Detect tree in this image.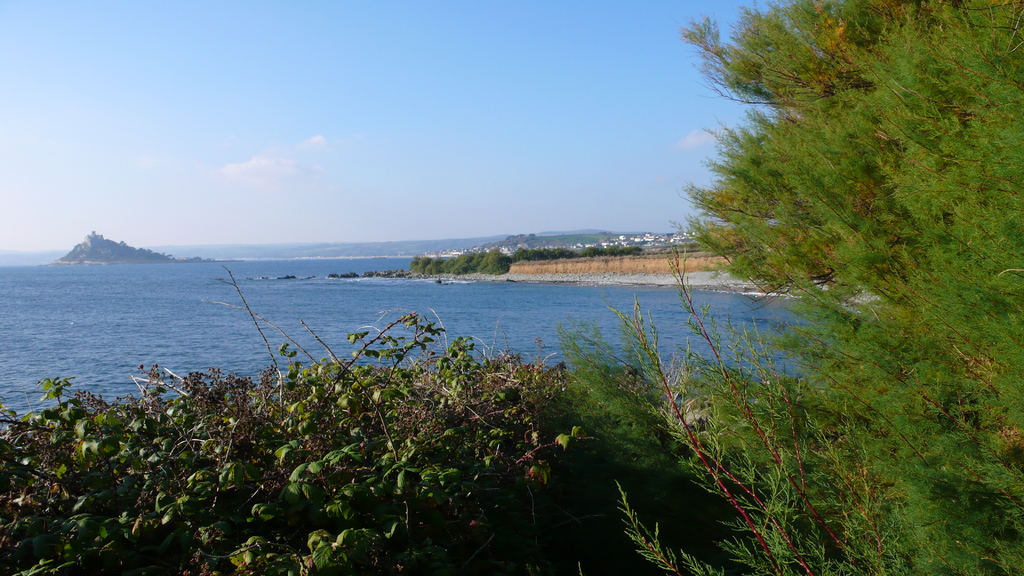
Detection: box=[680, 22, 1002, 458].
